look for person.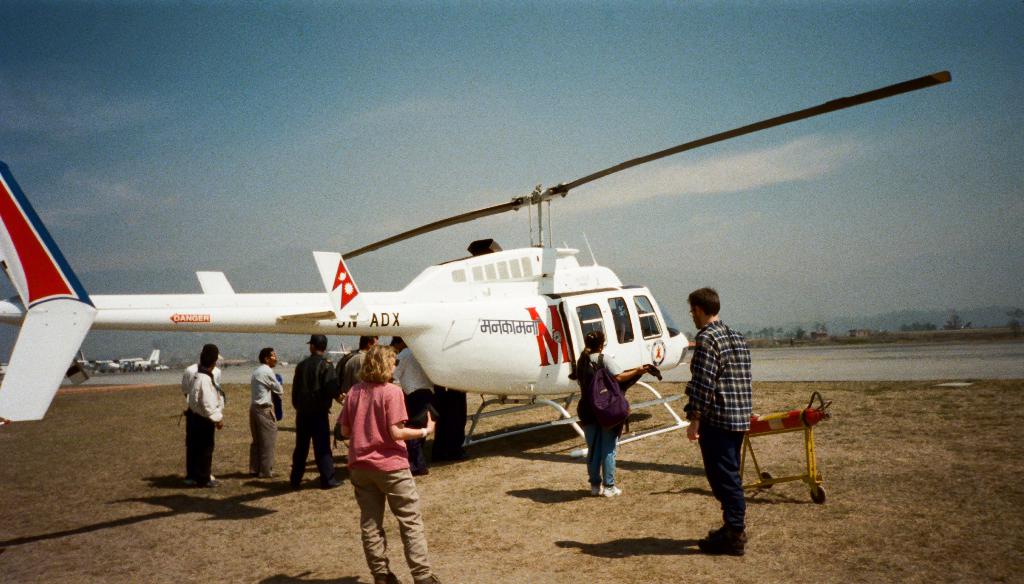
Found: {"left": 283, "top": 334, "right": 340, "bottom": 485}.
